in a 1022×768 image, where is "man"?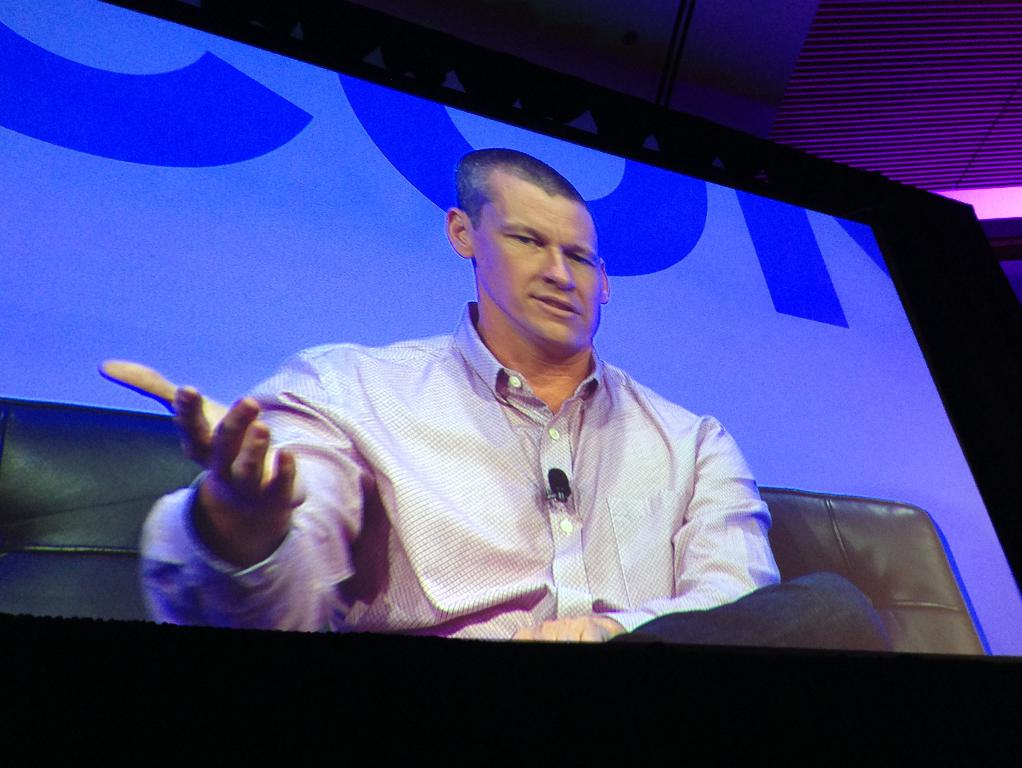
303, 153, 735, 652.
